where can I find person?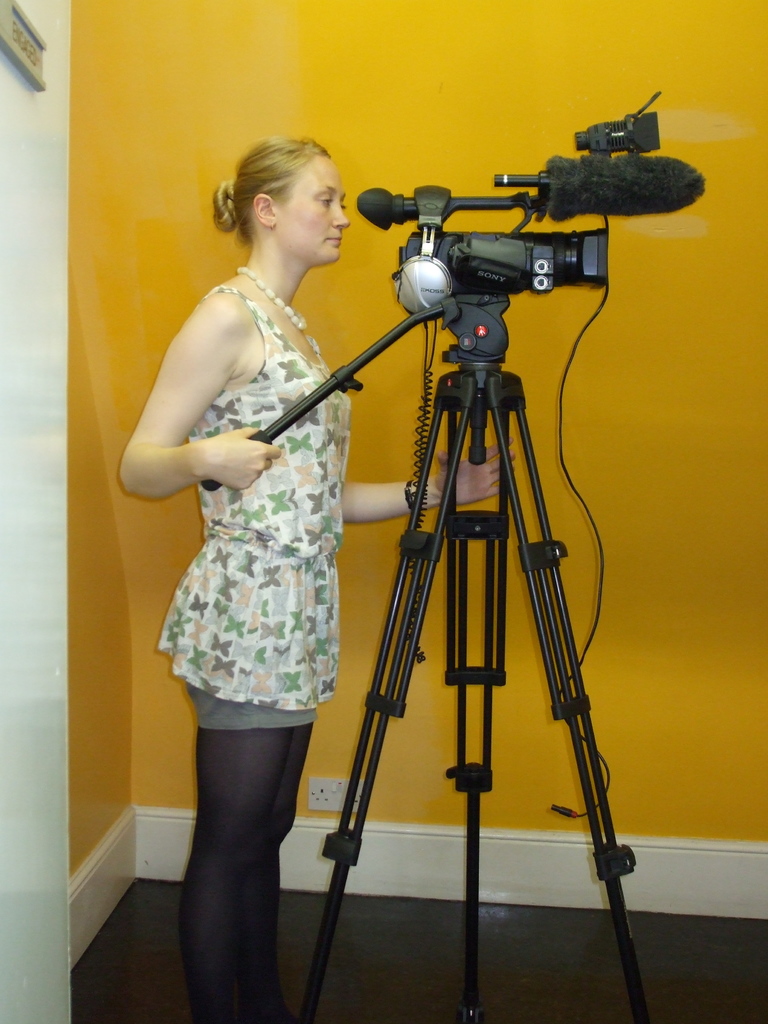
You can find it at 115:134:518:1023.
